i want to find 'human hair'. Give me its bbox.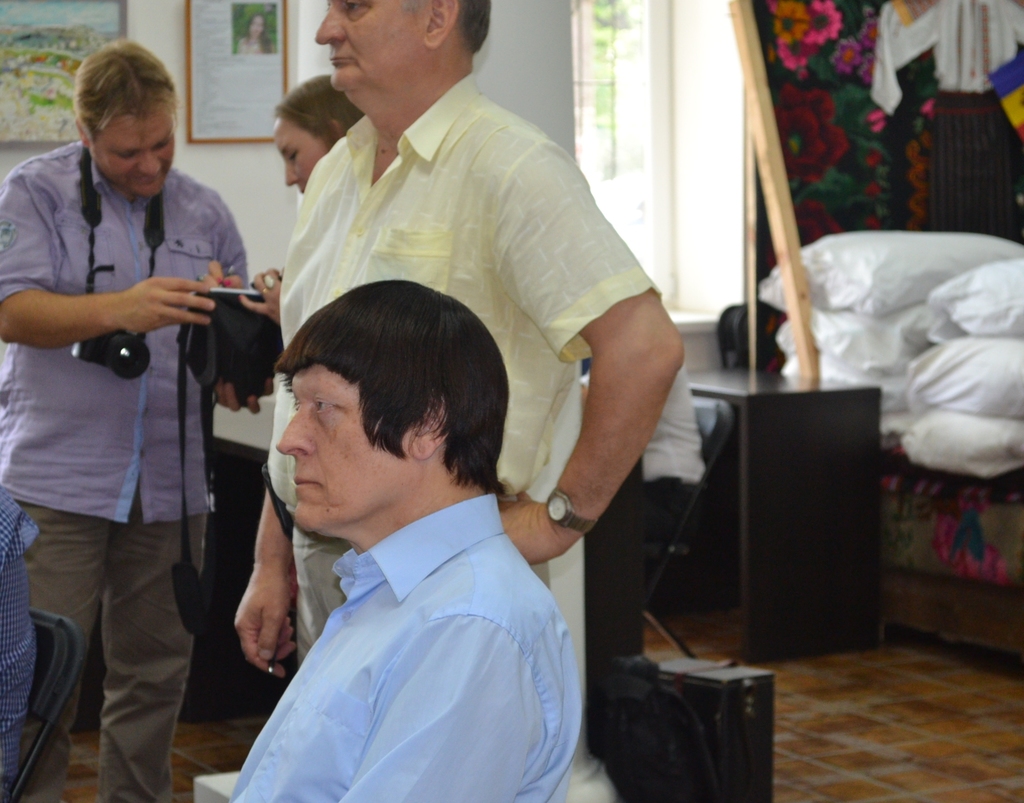
[244, 12, 271, 51].
